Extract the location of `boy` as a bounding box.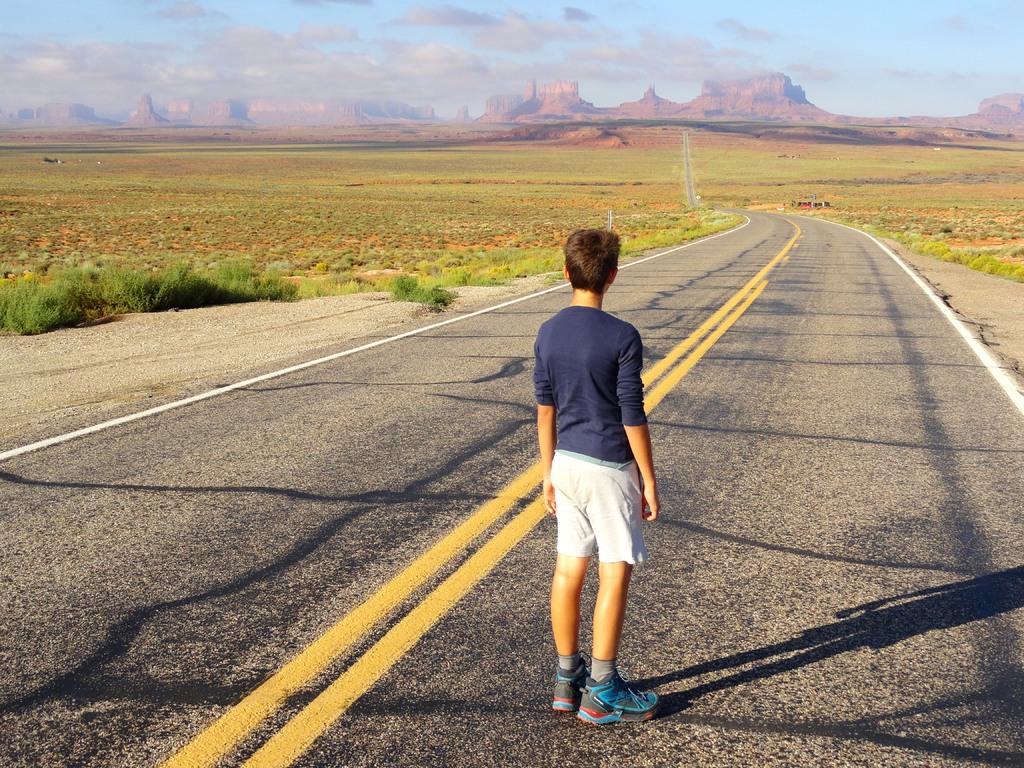
region(497, 234, 696, 723).
